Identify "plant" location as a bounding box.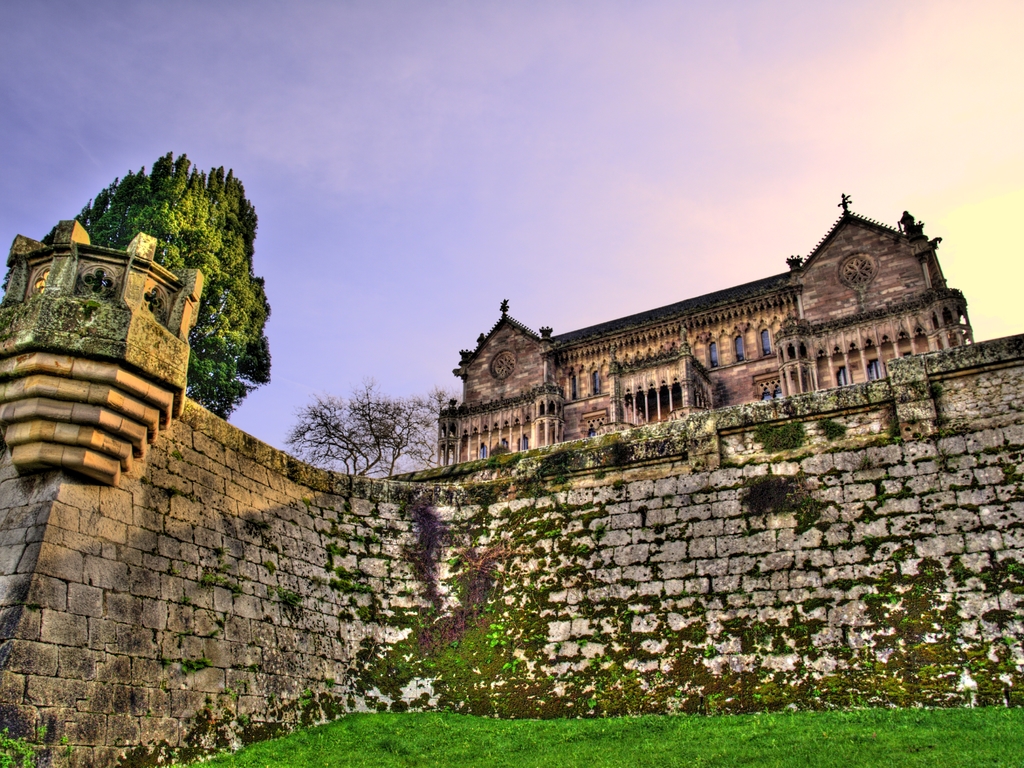
select_region(204, 568, 218, 587).
